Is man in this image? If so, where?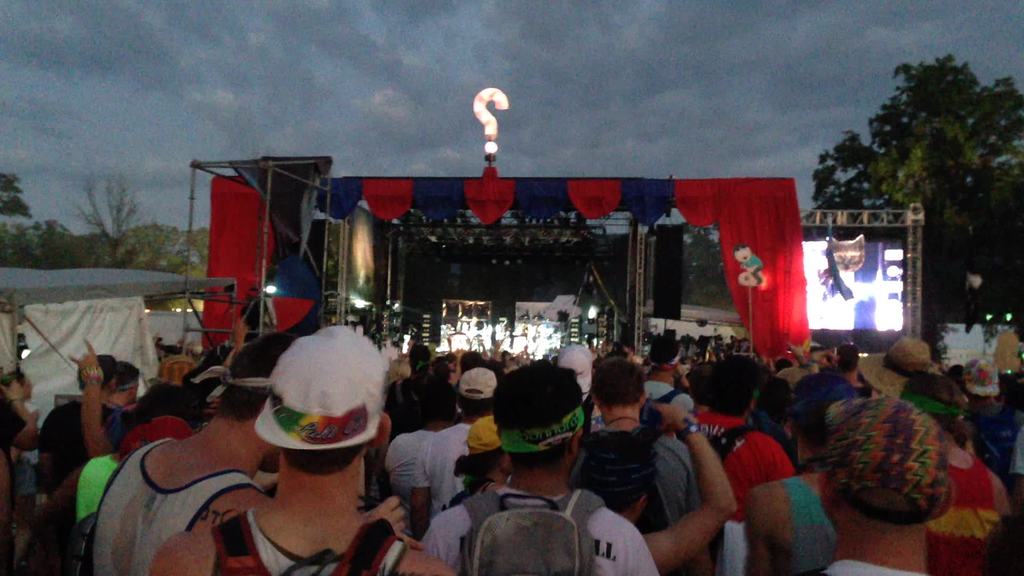
Yes, at <region>676, 353, 796, 533</region>.
